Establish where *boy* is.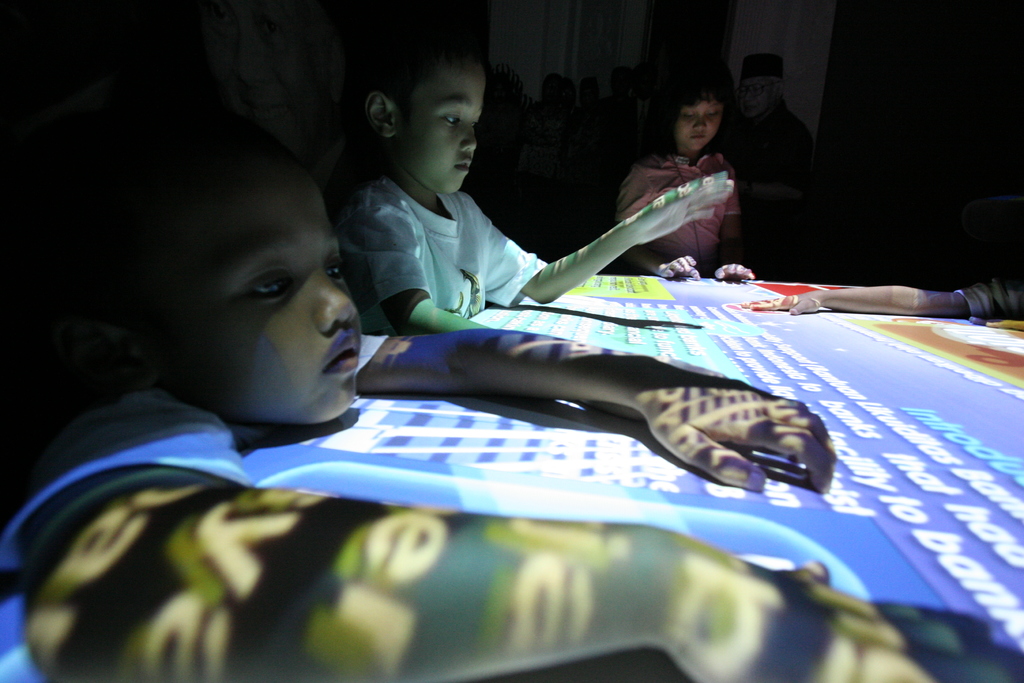
Established at crop(340, 0, 731, 340).
